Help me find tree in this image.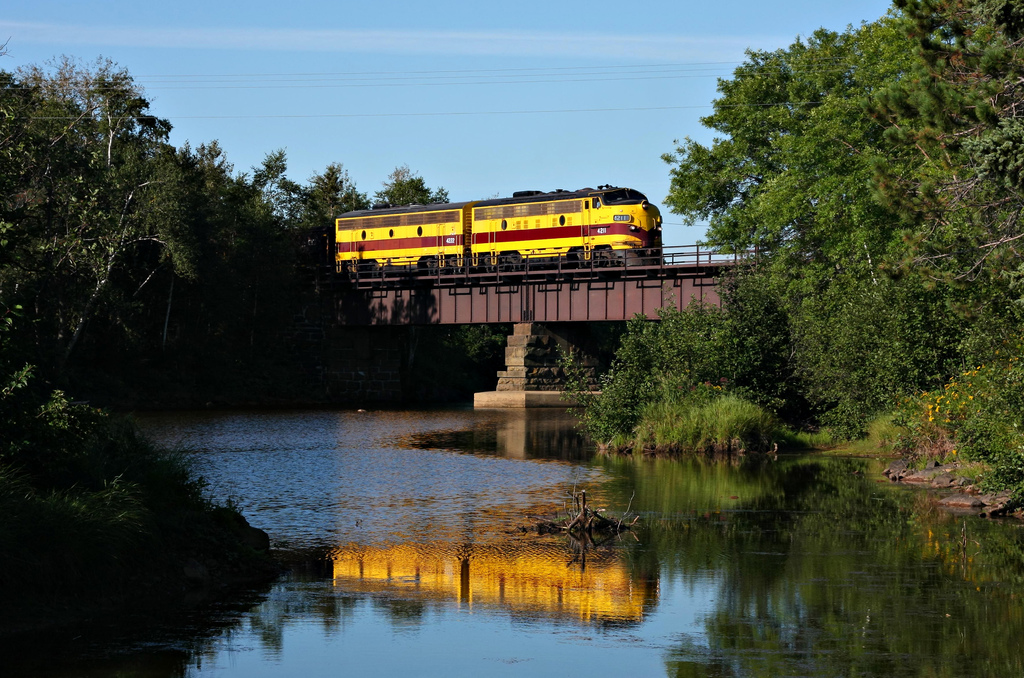
Found it: bbox=(0, 74, 124, 305).
